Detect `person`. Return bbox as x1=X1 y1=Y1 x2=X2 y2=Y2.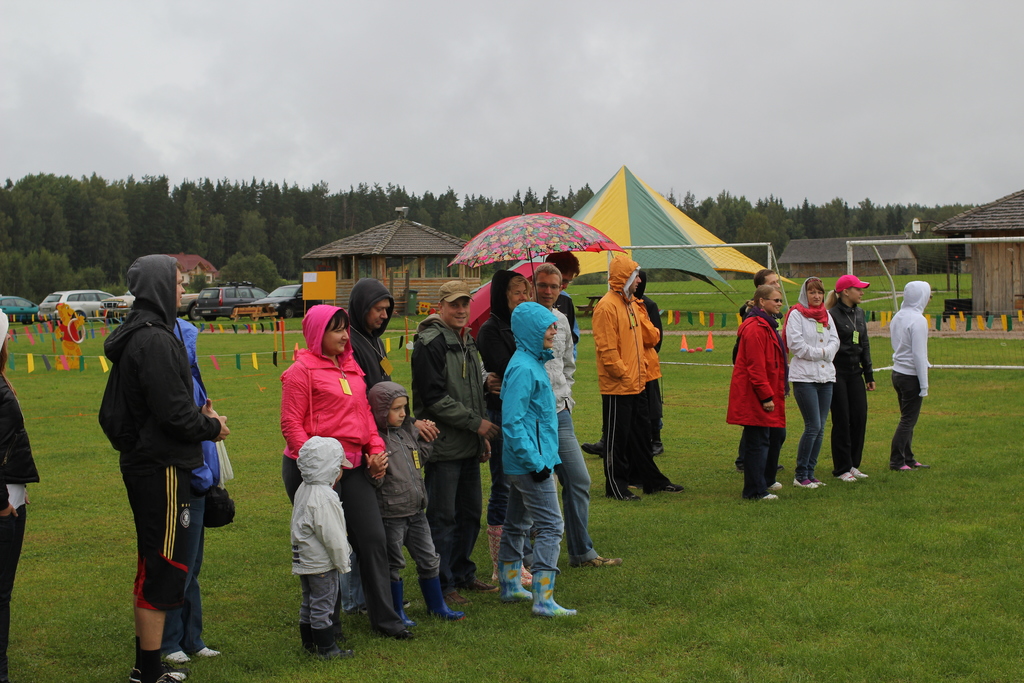
x1=401 y1=273 x2=497 y2=605.
